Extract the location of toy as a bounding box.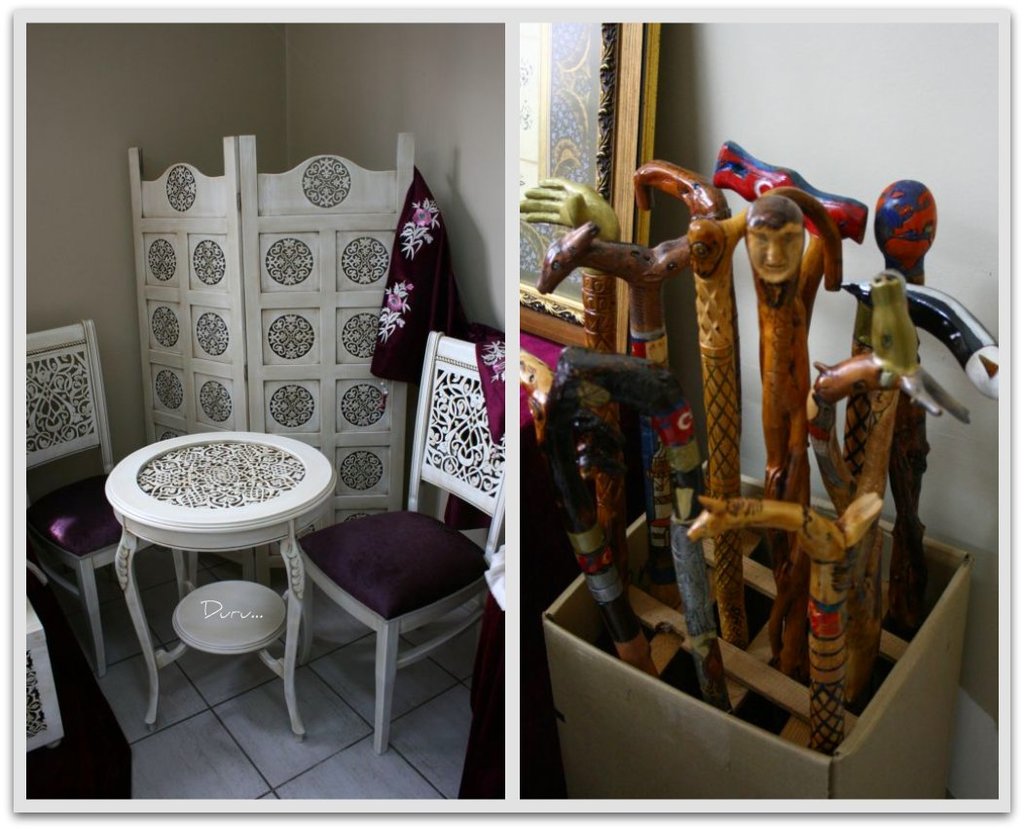
locate(797, 362, 899, 719).
